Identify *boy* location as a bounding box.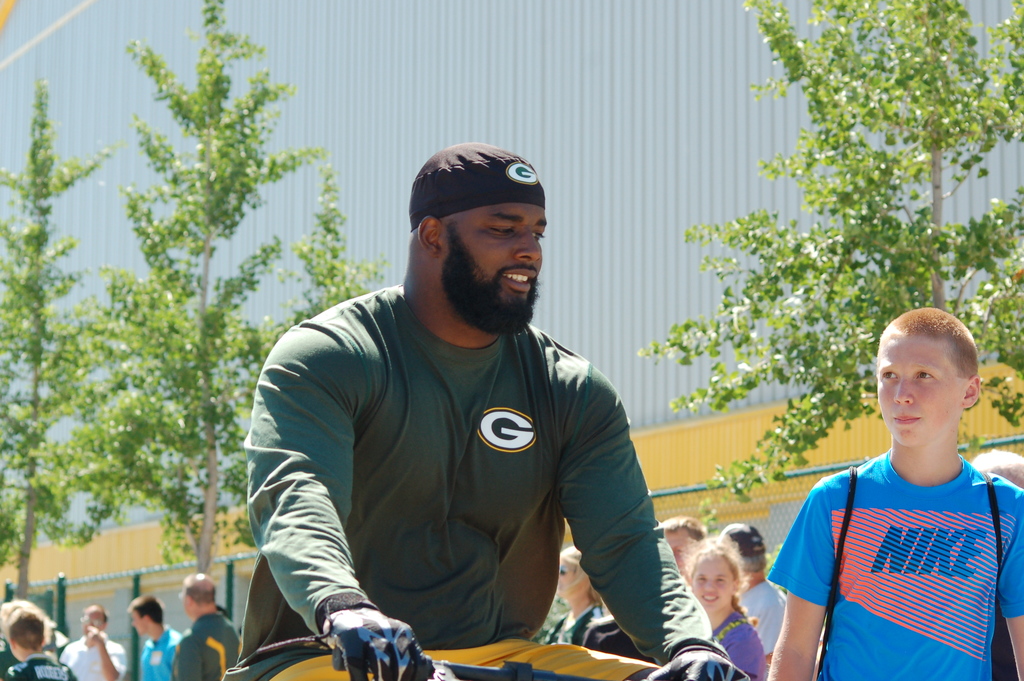
[783,301,1020,680].
